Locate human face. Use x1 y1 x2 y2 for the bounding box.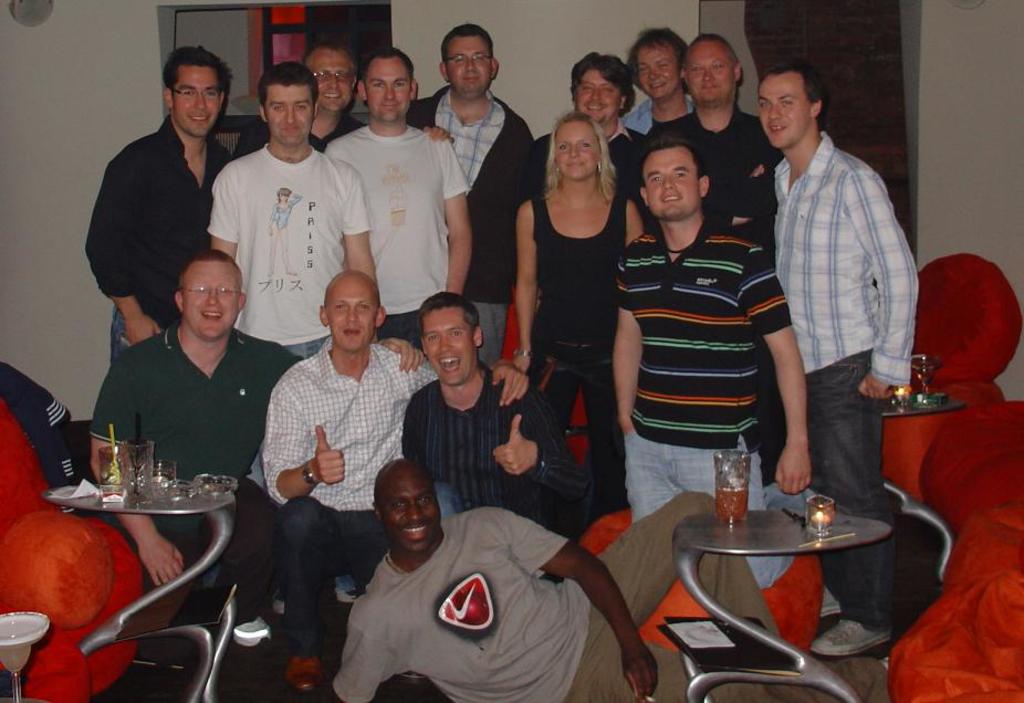
276 188 290 204.
